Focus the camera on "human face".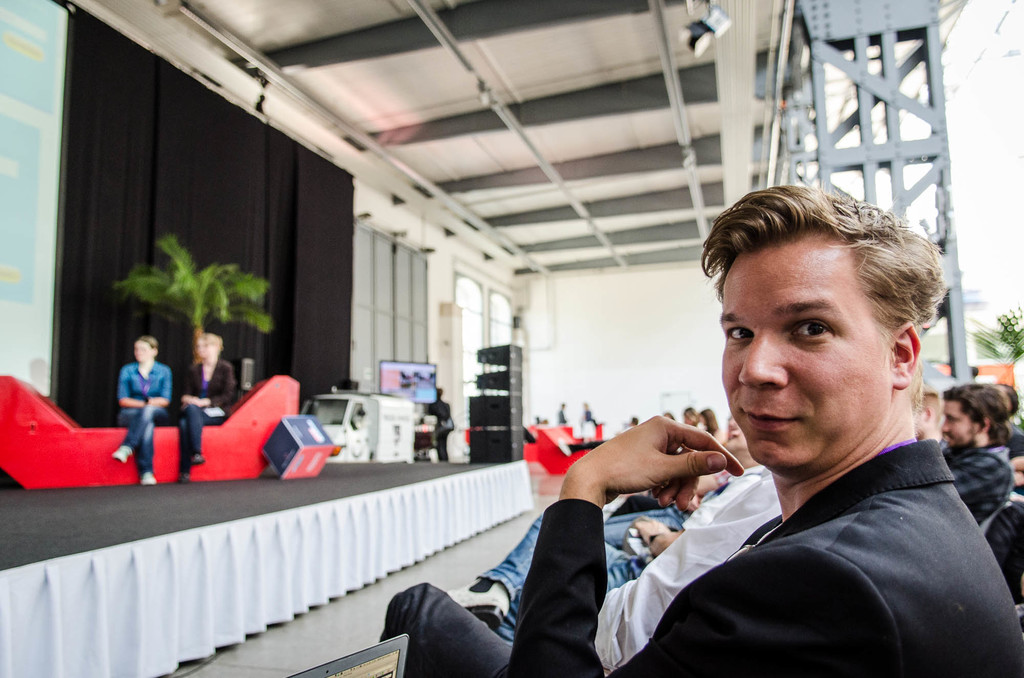
Focus region: crop(714, 232, 900, 475).
